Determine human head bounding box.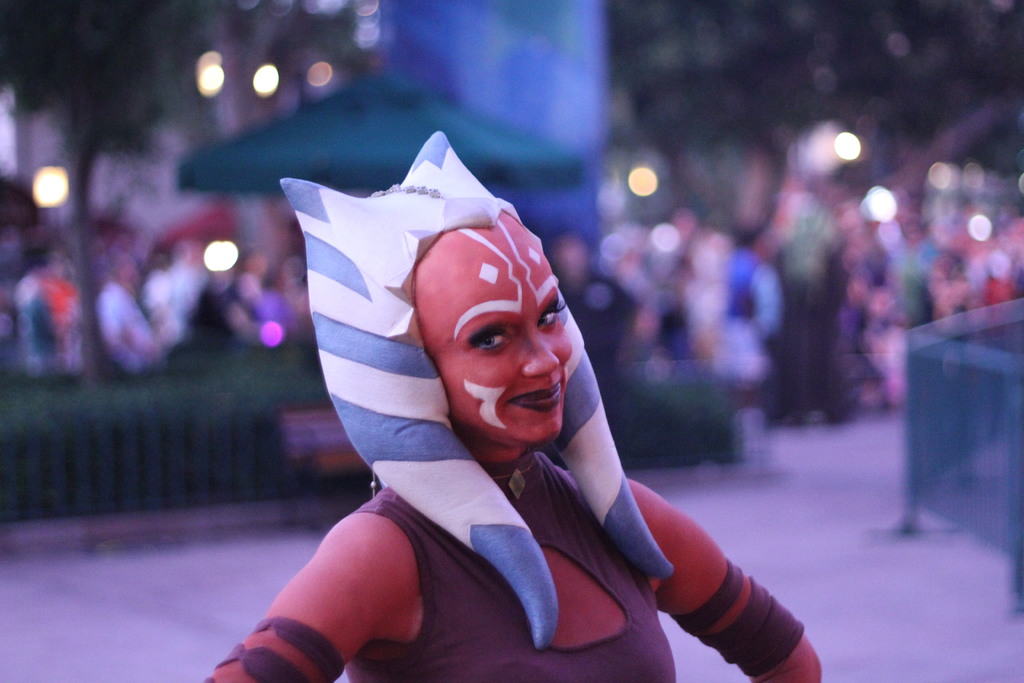
Determined: [left=387, top=189, right=594, bottom=472].
